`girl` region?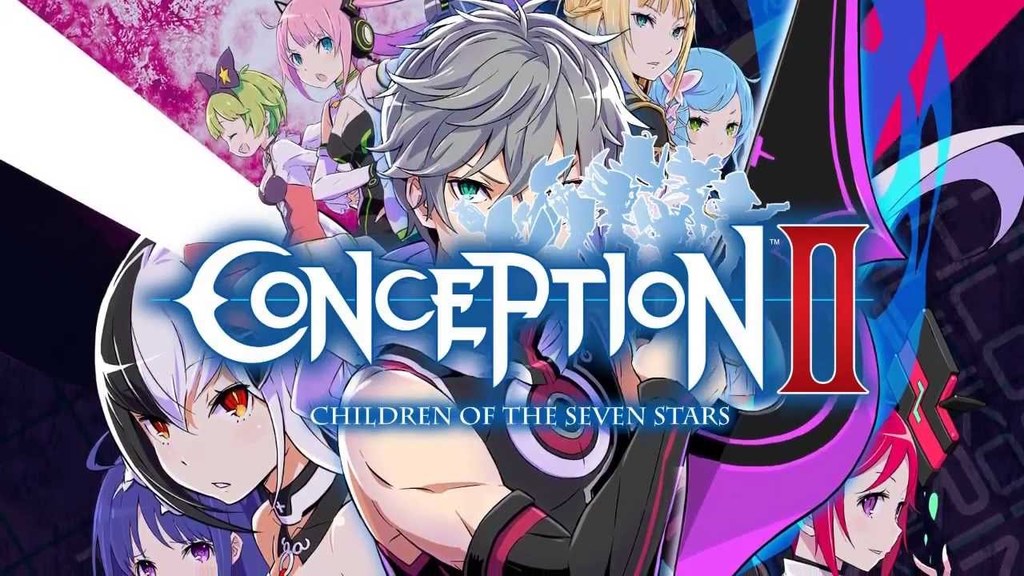
94/430/266/575
